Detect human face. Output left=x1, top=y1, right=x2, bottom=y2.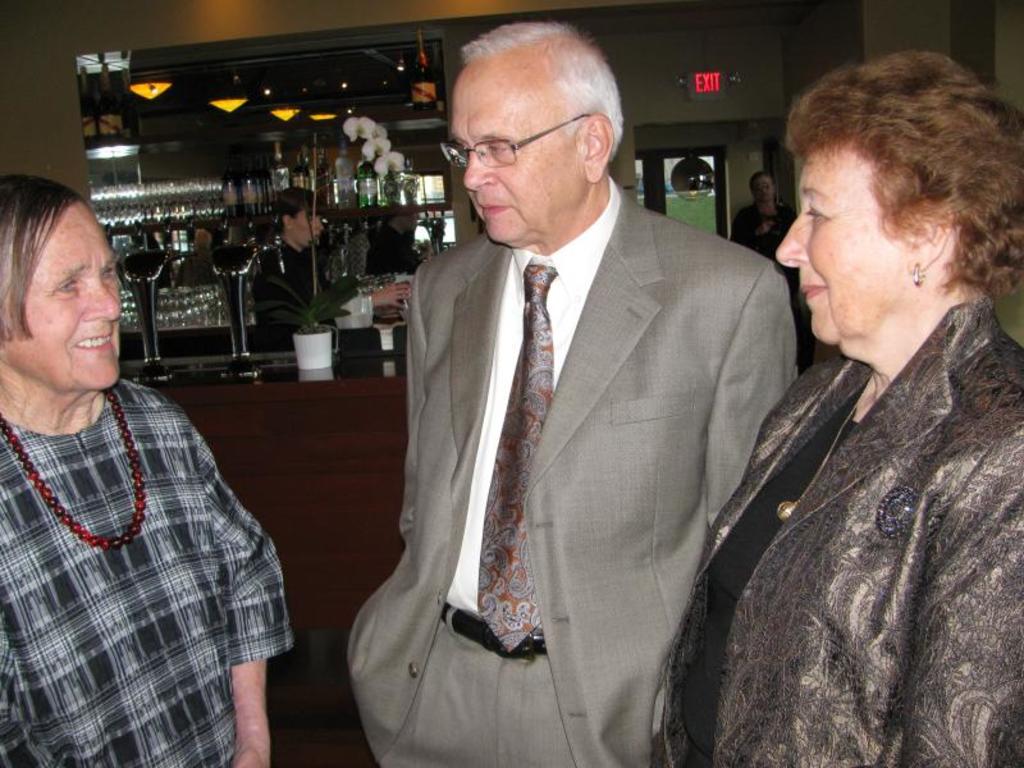
left=776, top=146, right=918, bottom=347.
